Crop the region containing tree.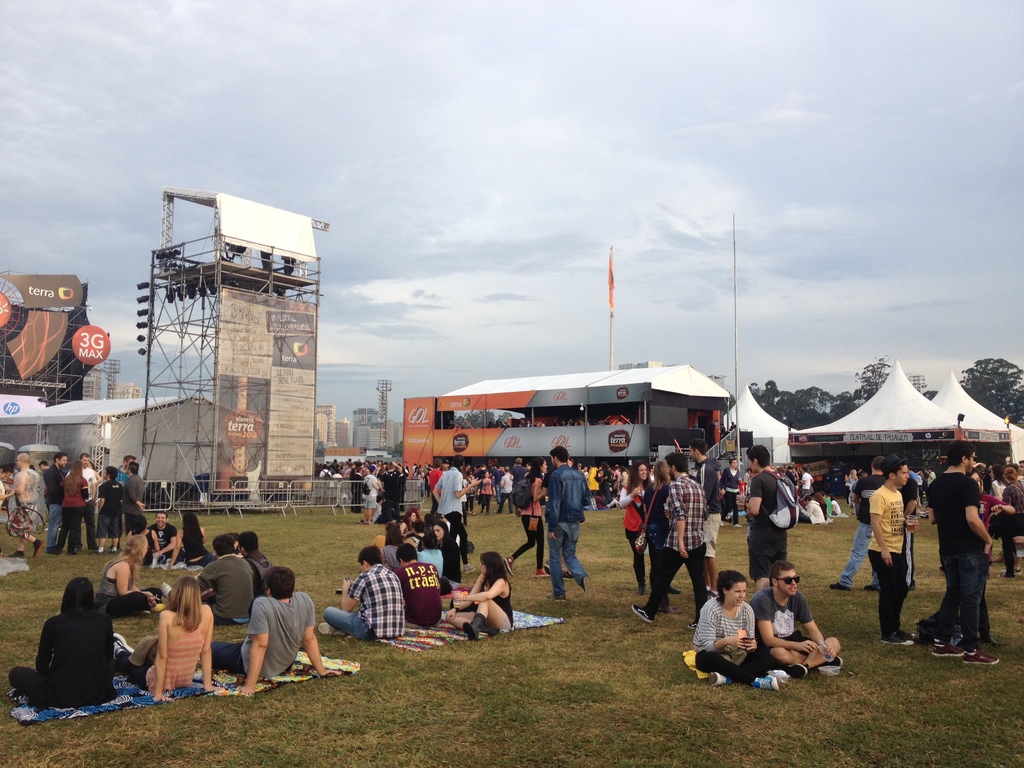
Crop region: left=956, top=352, right=1023, bottom=426.
